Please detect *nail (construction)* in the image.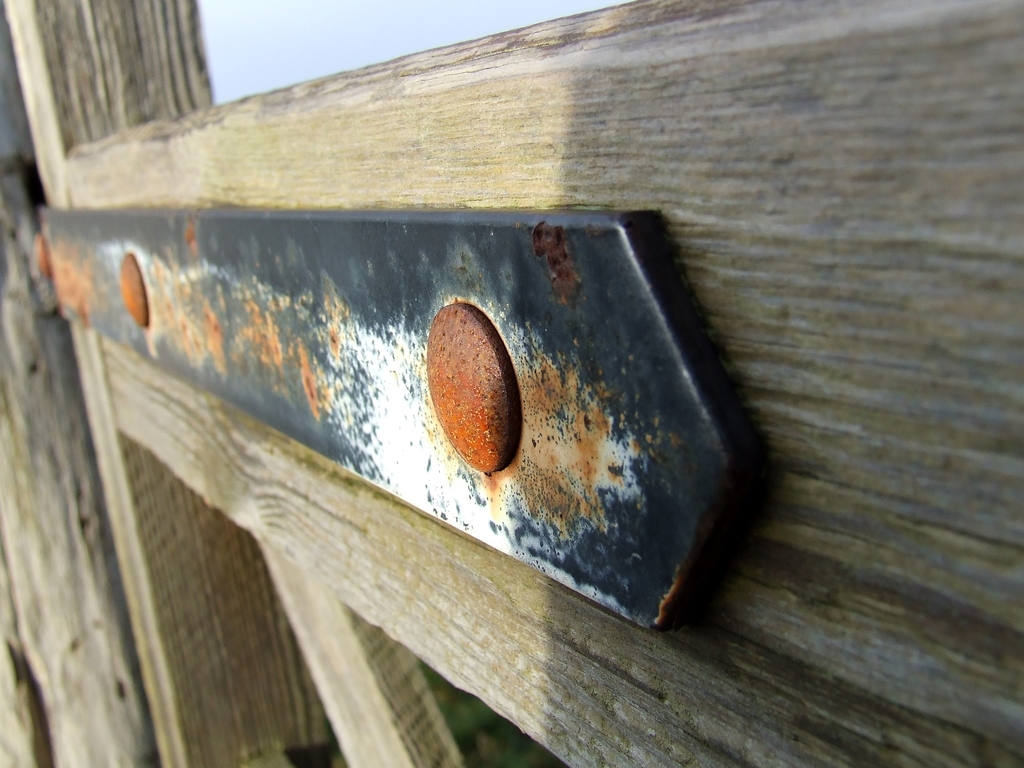
(425,304,516,479).
